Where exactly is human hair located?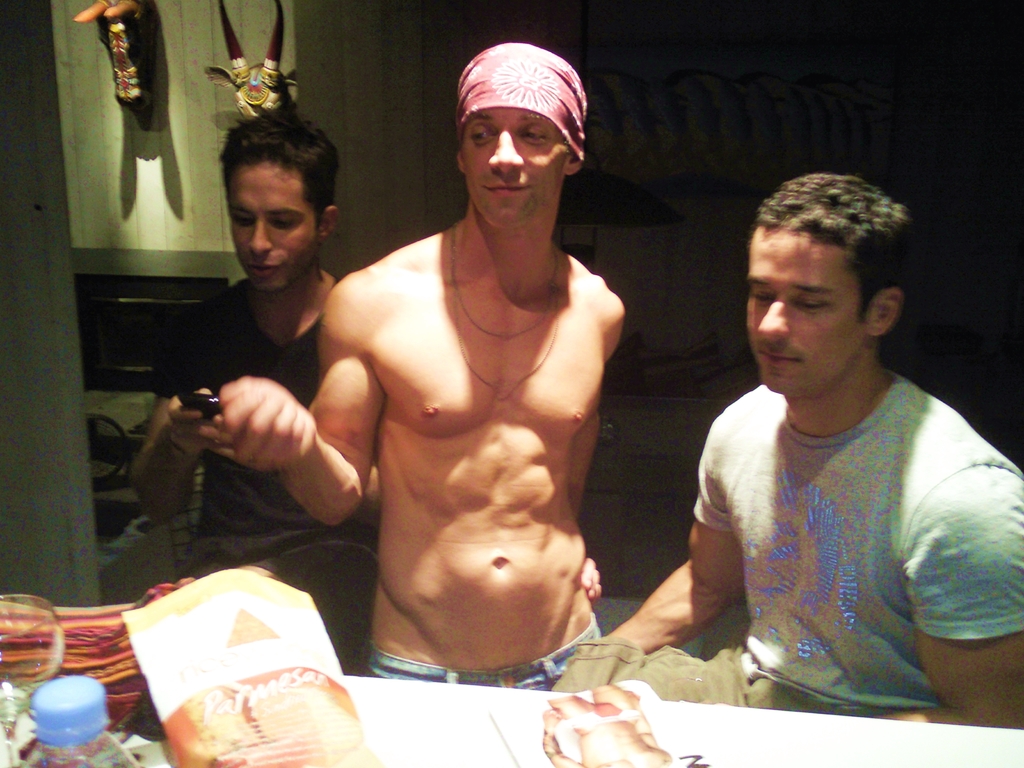
Its bounding box is rect(218, 102, 341, 223).
